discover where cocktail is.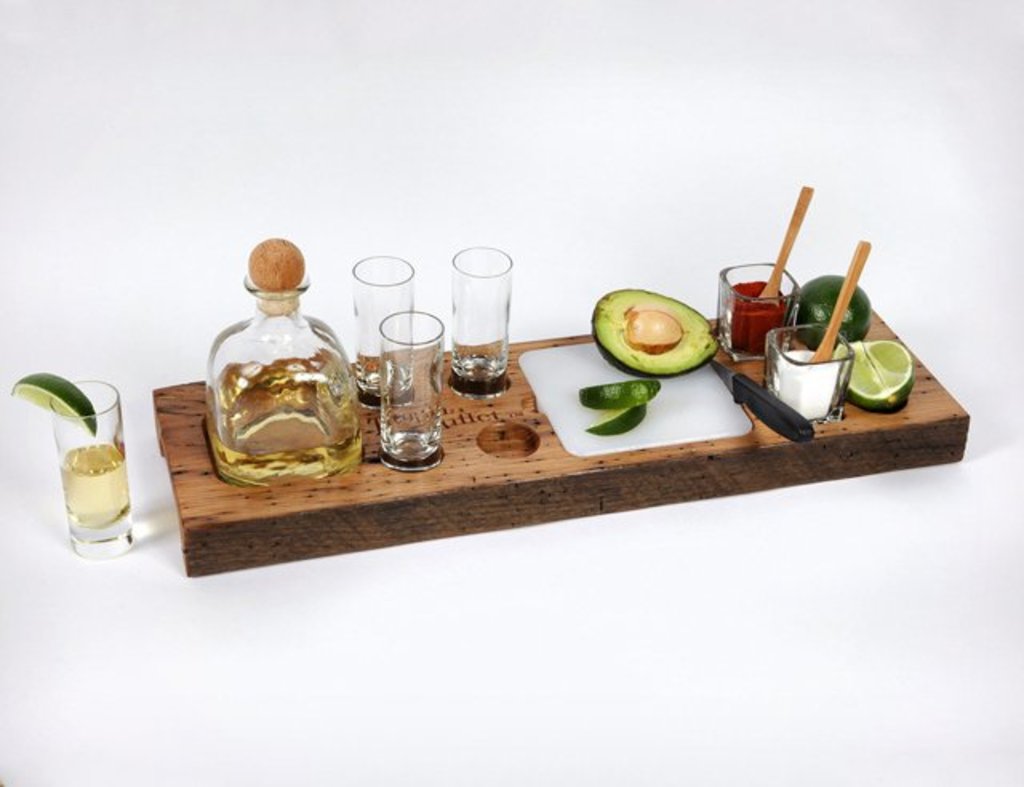
Discovered at 10, 370, 133, 558.
